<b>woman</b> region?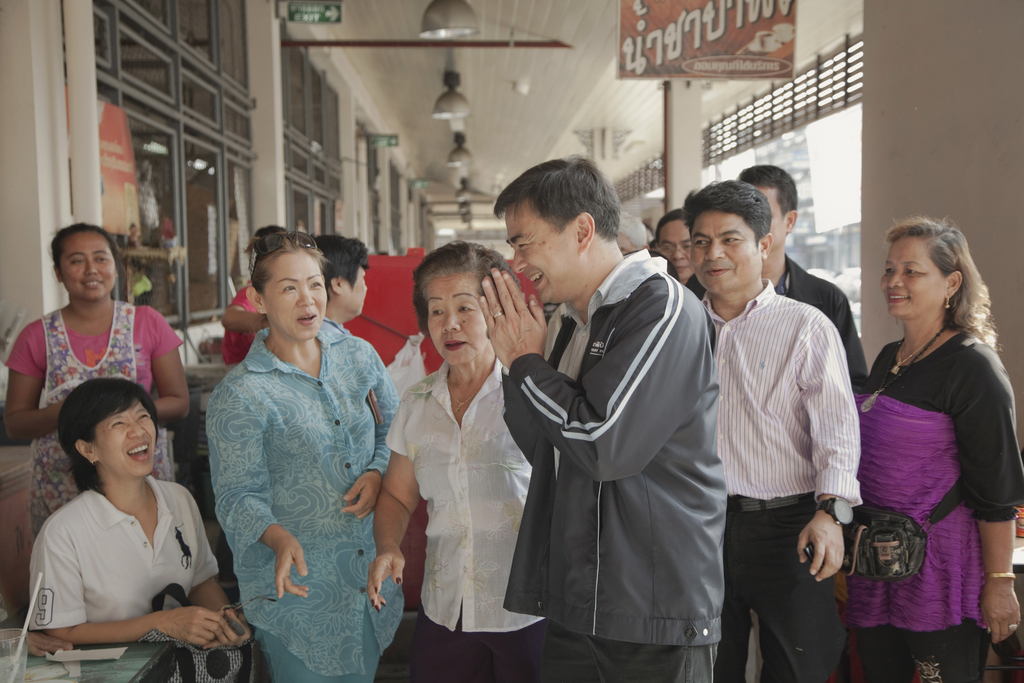
(366,238,601,682)
